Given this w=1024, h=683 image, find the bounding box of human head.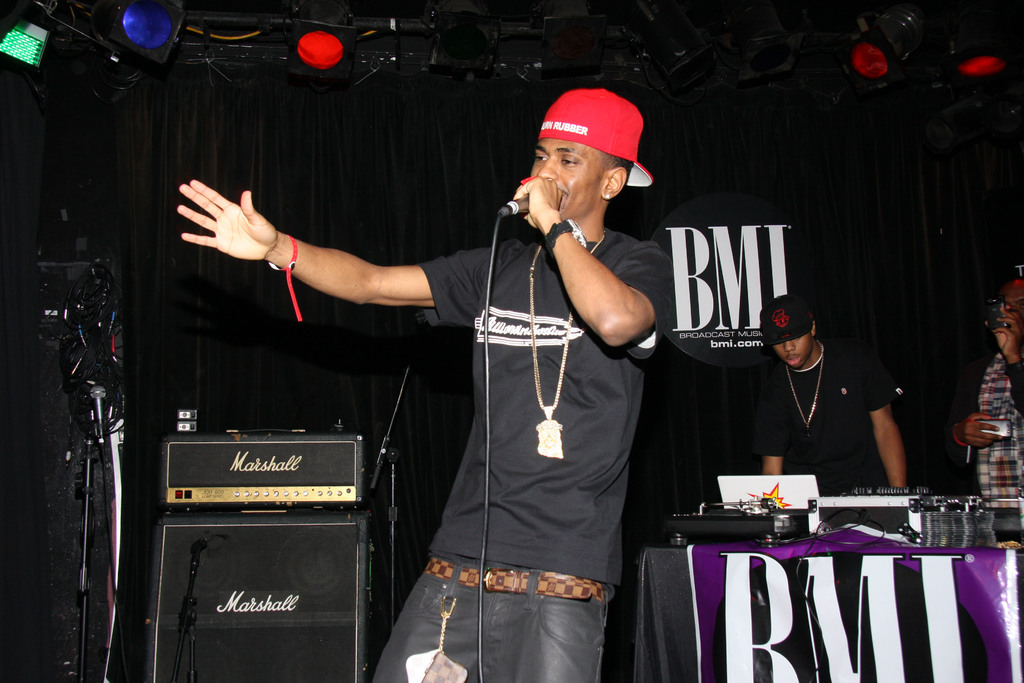
525,94,642,215.
